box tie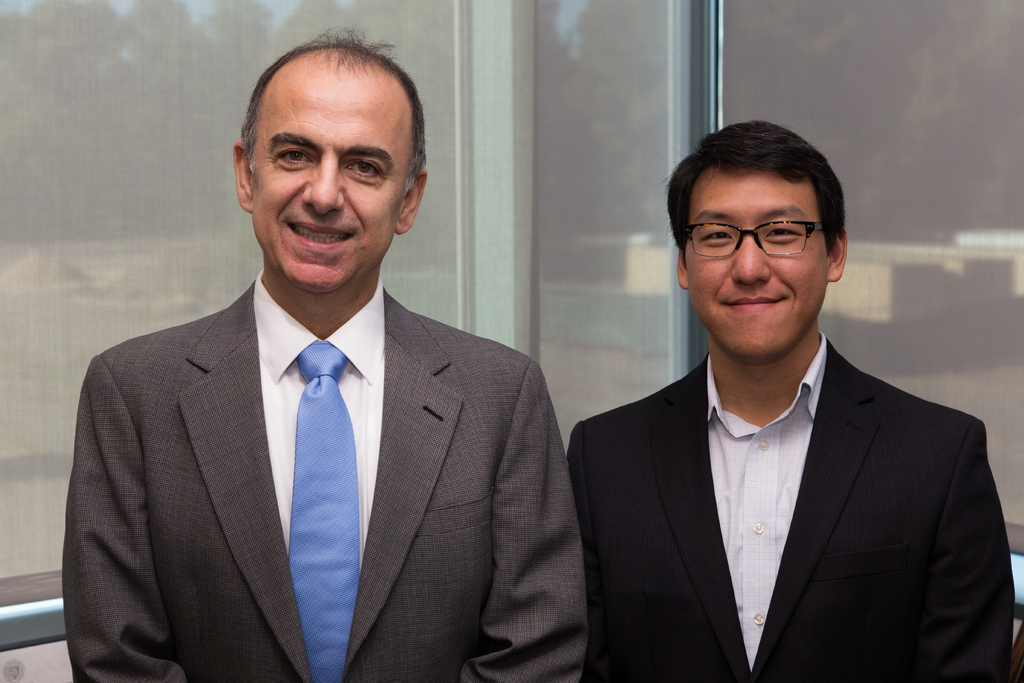
(286,343,362,682)
